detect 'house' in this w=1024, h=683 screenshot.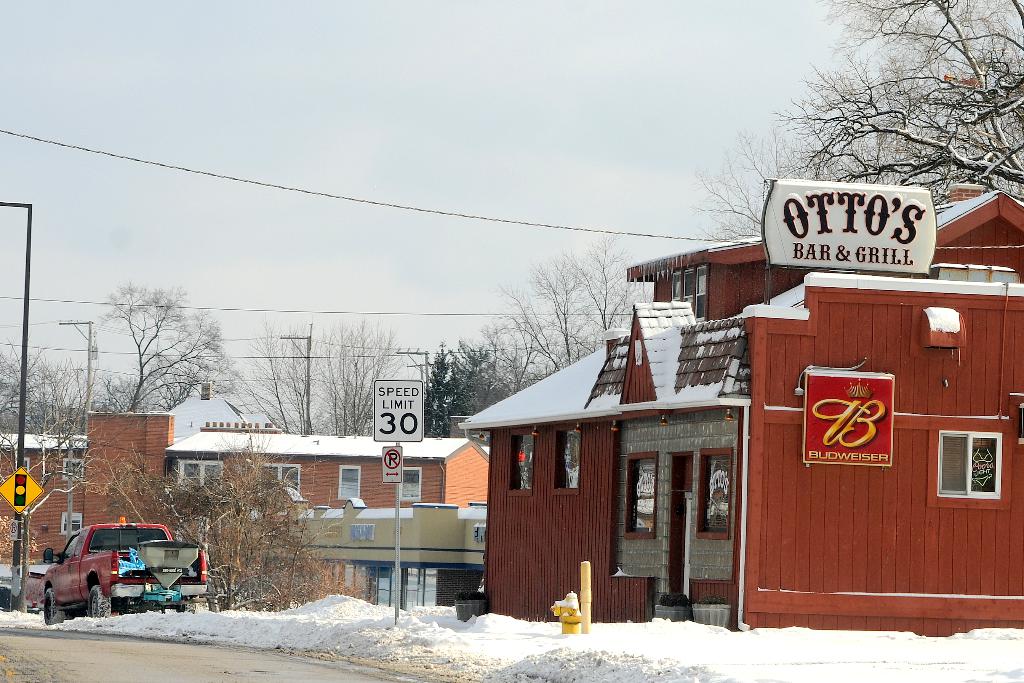
Detection: 0,411,172,591.
